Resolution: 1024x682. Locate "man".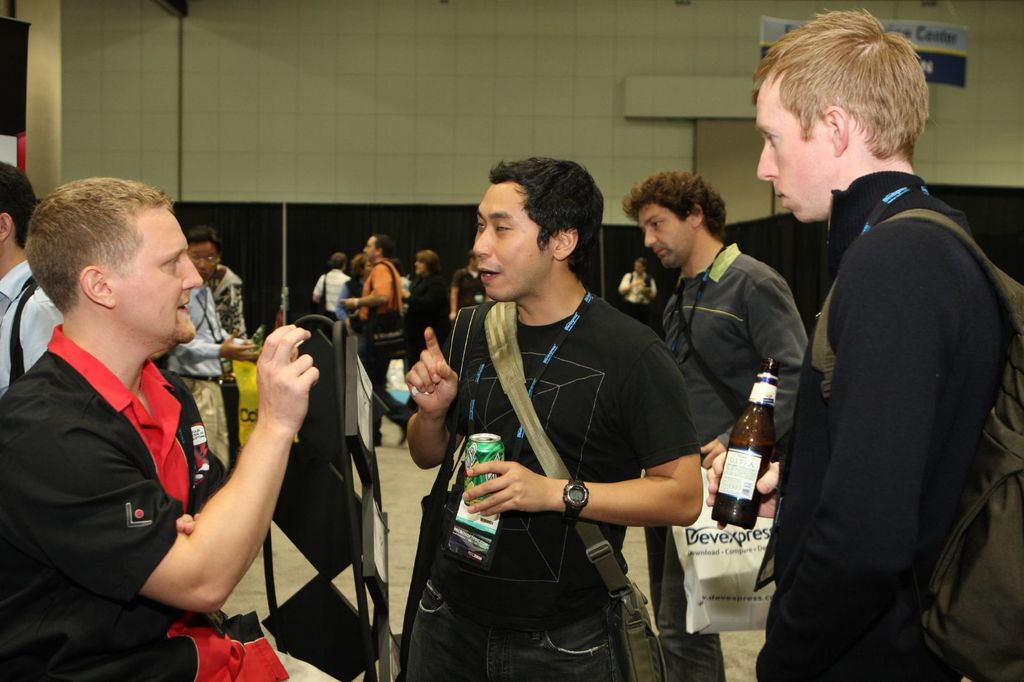
left=144, top=224, right=258, bottom=473.
